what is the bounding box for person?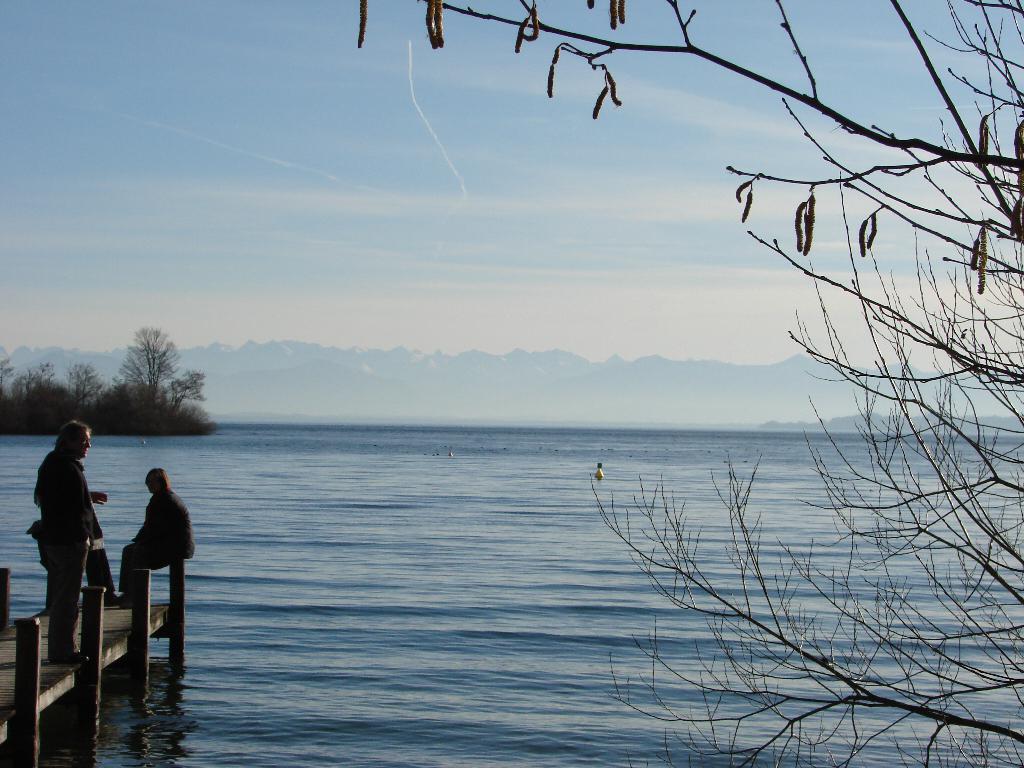
box=[112, 464, 202, 607].
